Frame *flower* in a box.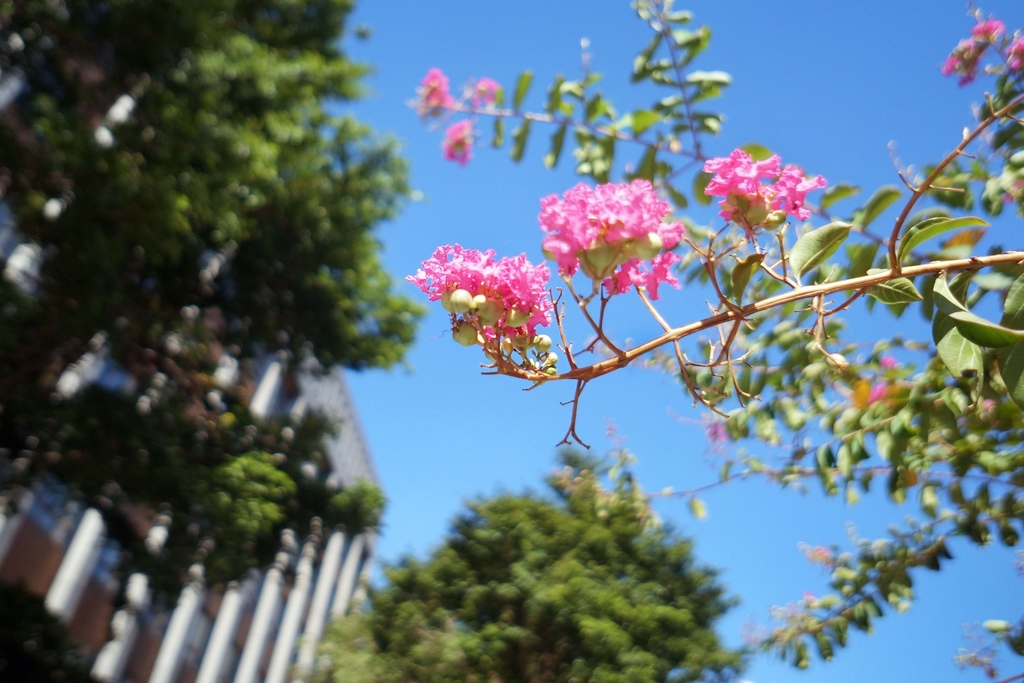
l=489, t=281, r=555, b=361.
